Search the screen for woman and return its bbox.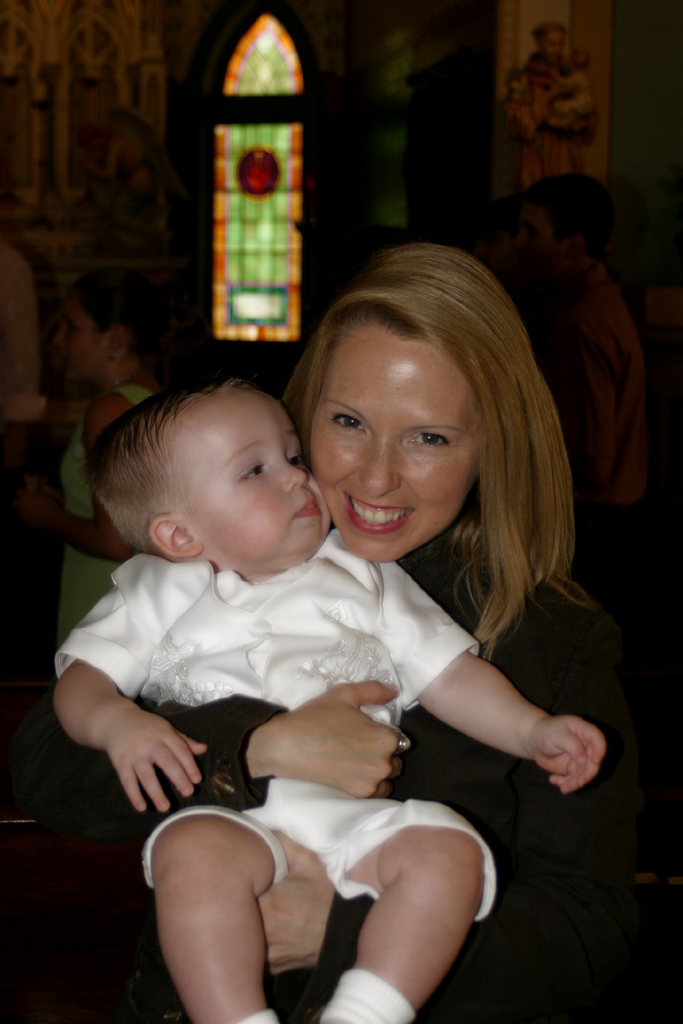
Found: x1=7 y1=256 x2=178 y2=666.
